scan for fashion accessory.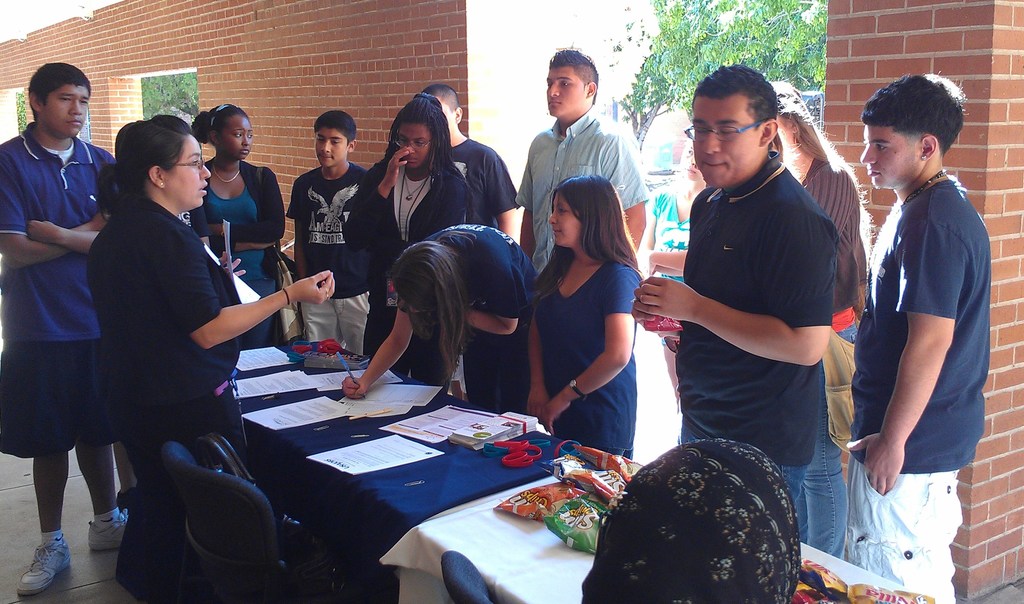
Scan result: 210,161,240,183.
